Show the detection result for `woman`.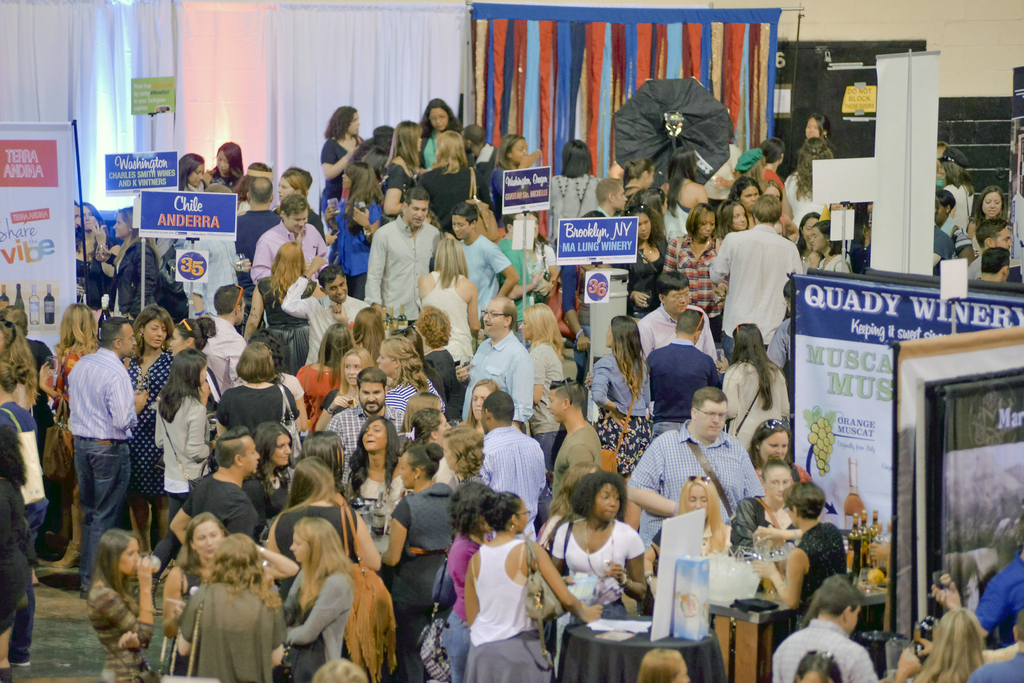
x1=664, y1=204, x2=739, y2=338.
